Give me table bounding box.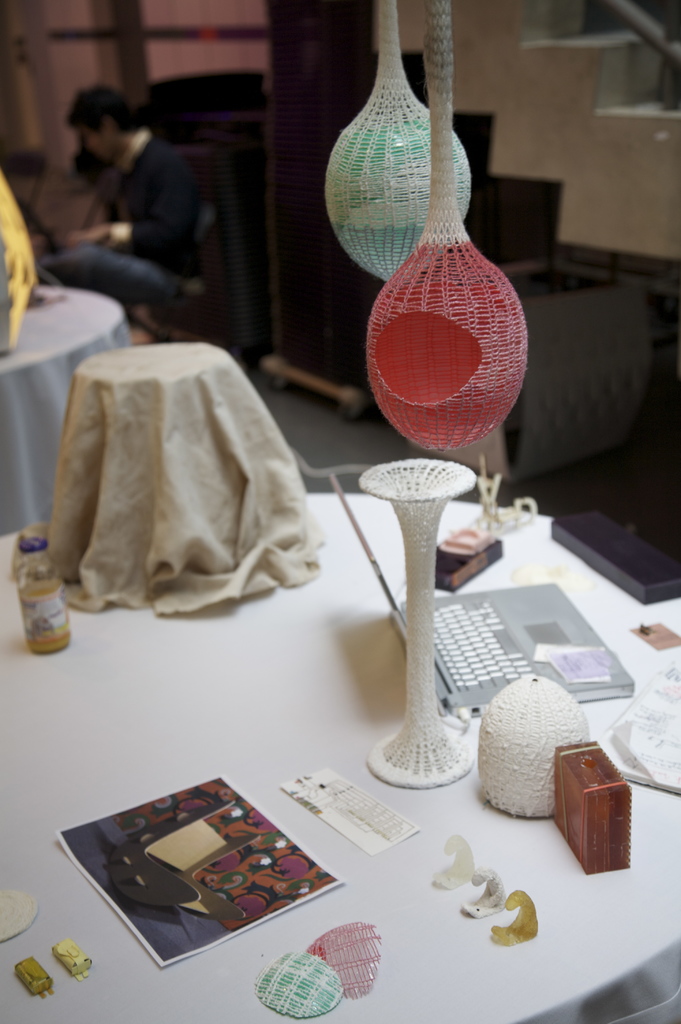
<box>3,400,669,1023</box>.
